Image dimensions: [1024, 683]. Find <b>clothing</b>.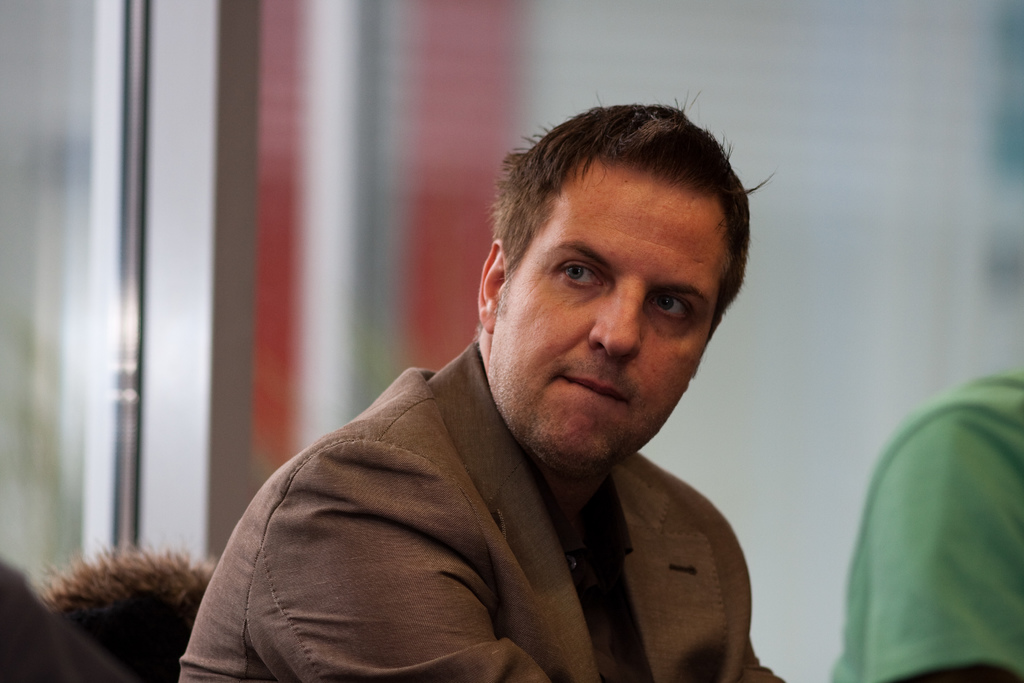
rect(164, 320, 788, 680).
